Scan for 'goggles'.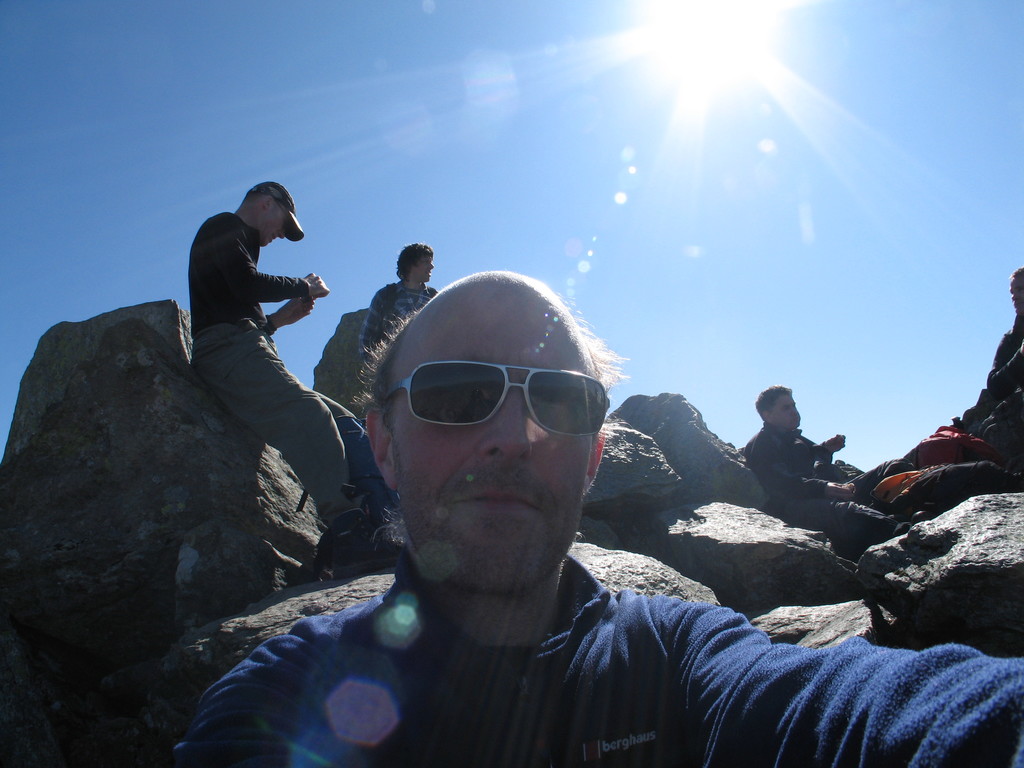
Scan result: {"x1": 374, "y1": 362, "x2": 611, "y2": 433}.
